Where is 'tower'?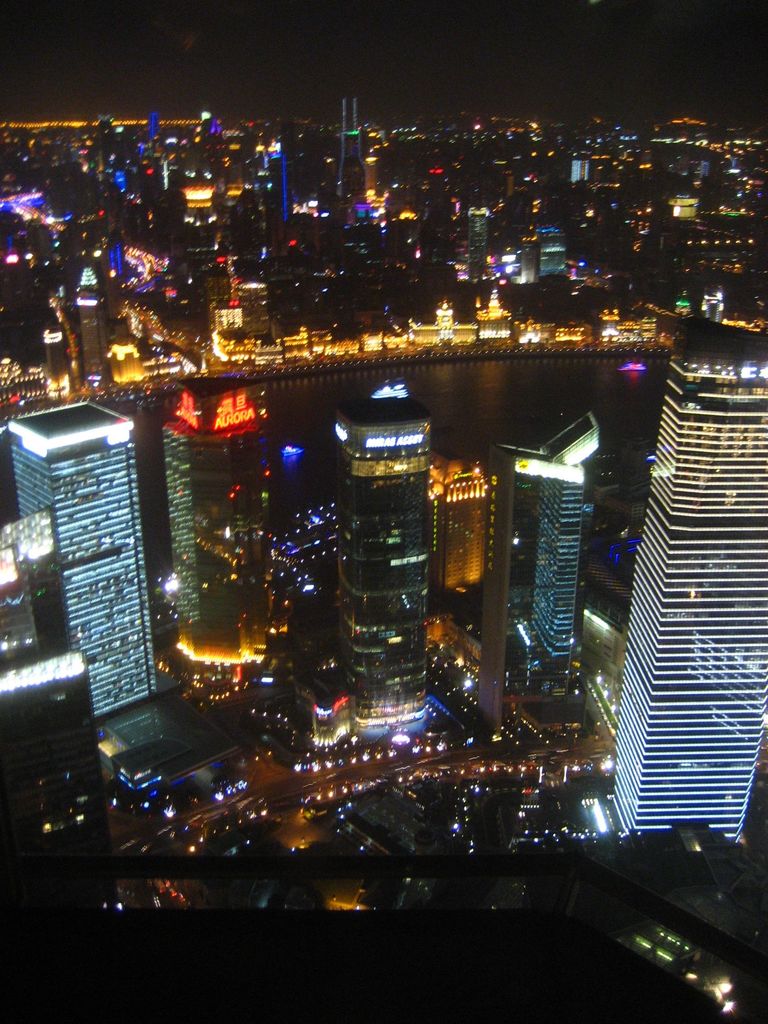
box(163, 390, 278, 687).
